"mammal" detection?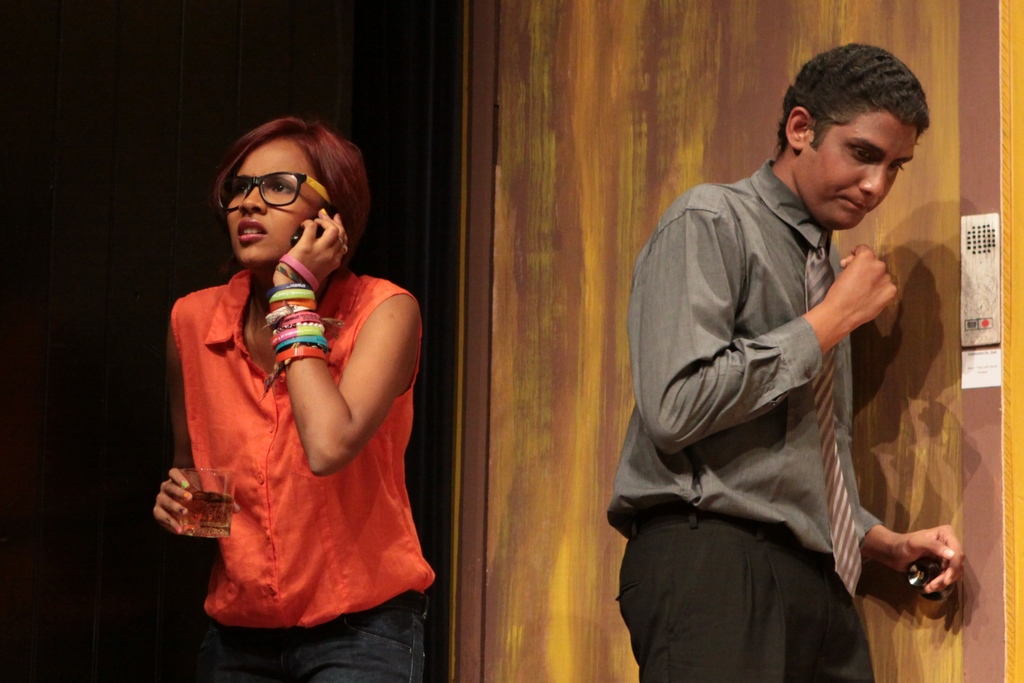
(left=620, top=67, right=952, bottom=673)
